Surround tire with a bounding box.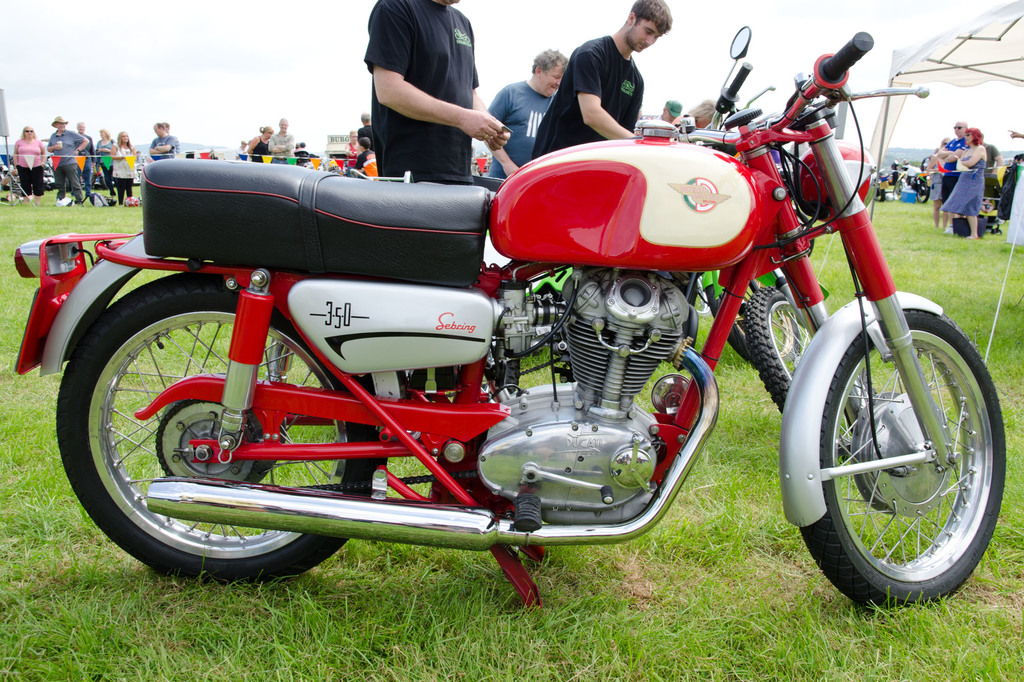
<region>877, 191, 886, 205</region>.
